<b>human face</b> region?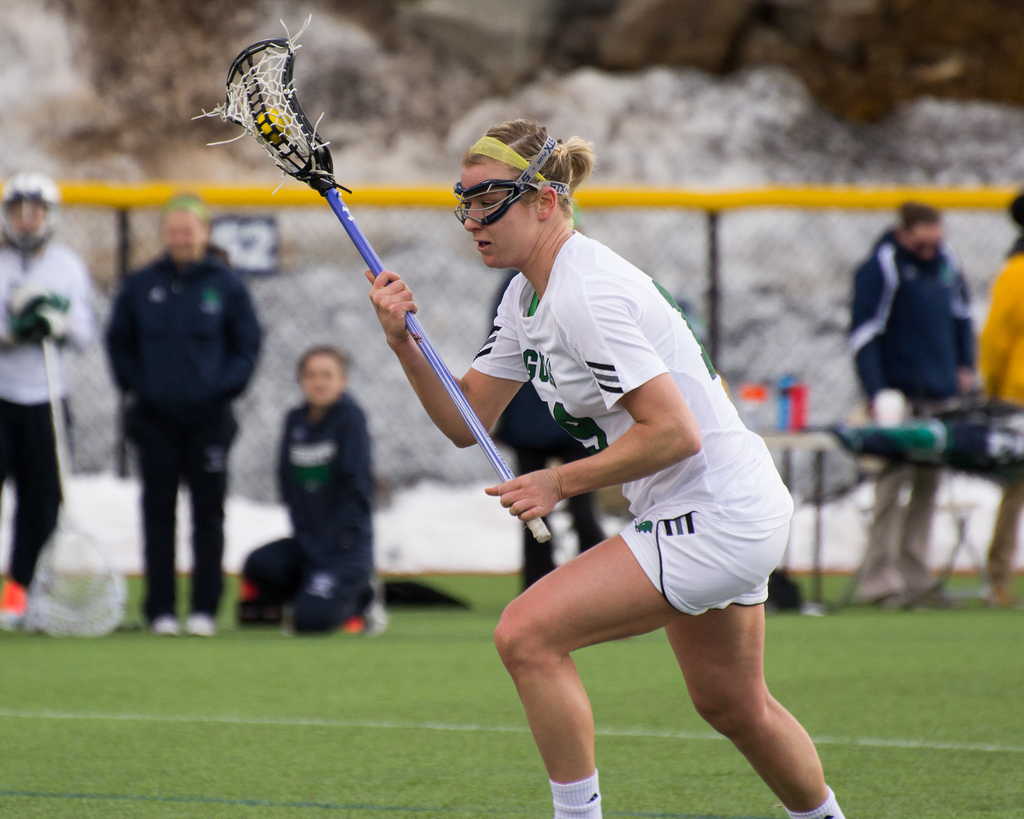
904:222:936:259
